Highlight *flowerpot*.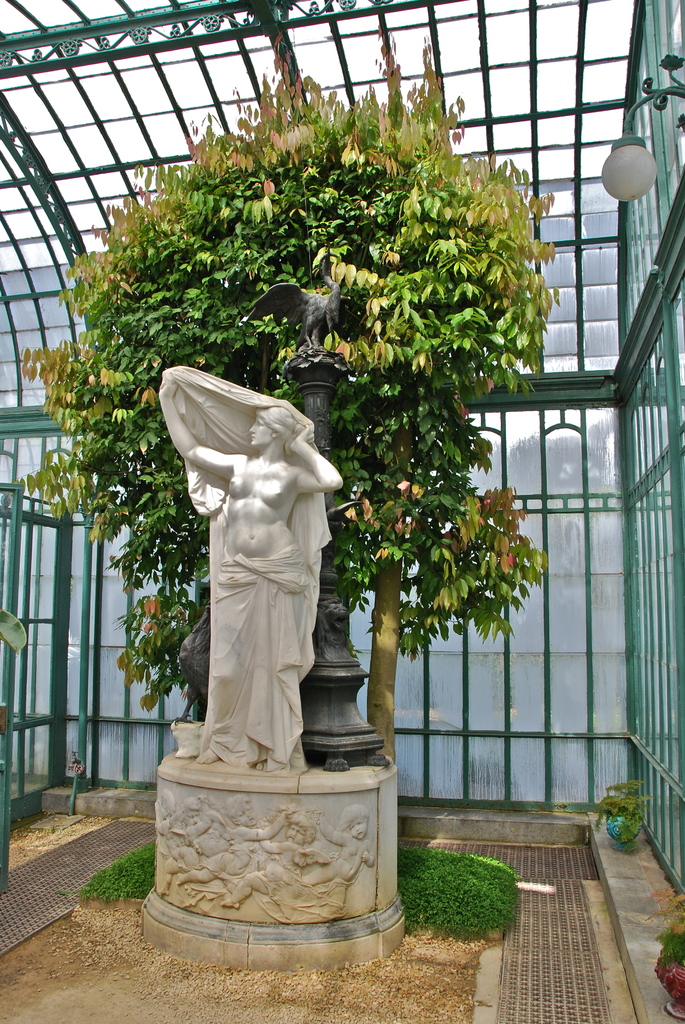
Highlighted region: 604:810:644:854.
